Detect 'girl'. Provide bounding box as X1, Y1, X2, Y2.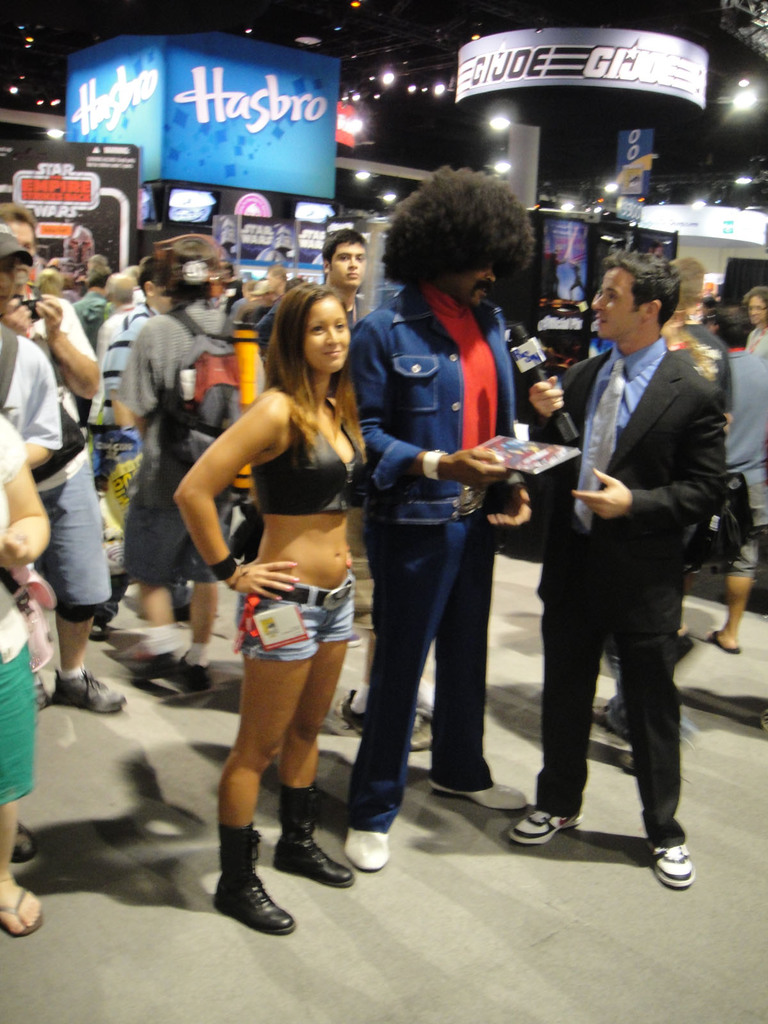
173, 283, 348, 932.
